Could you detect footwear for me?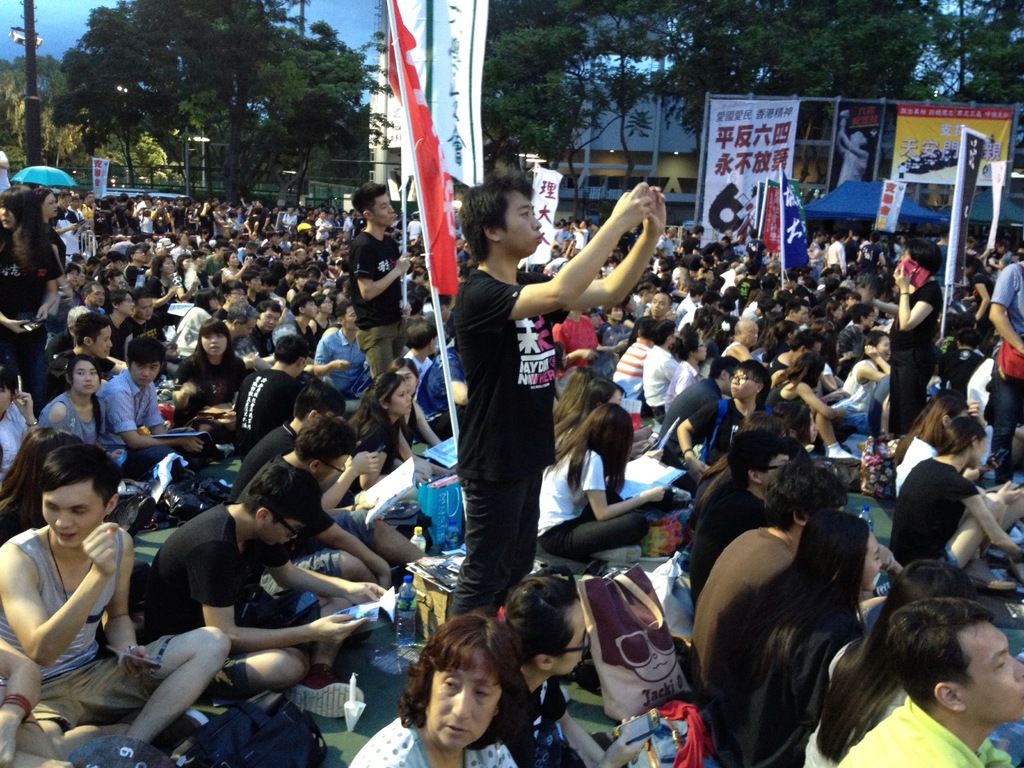
Detection result: locate(280, 664, 379, 719).
